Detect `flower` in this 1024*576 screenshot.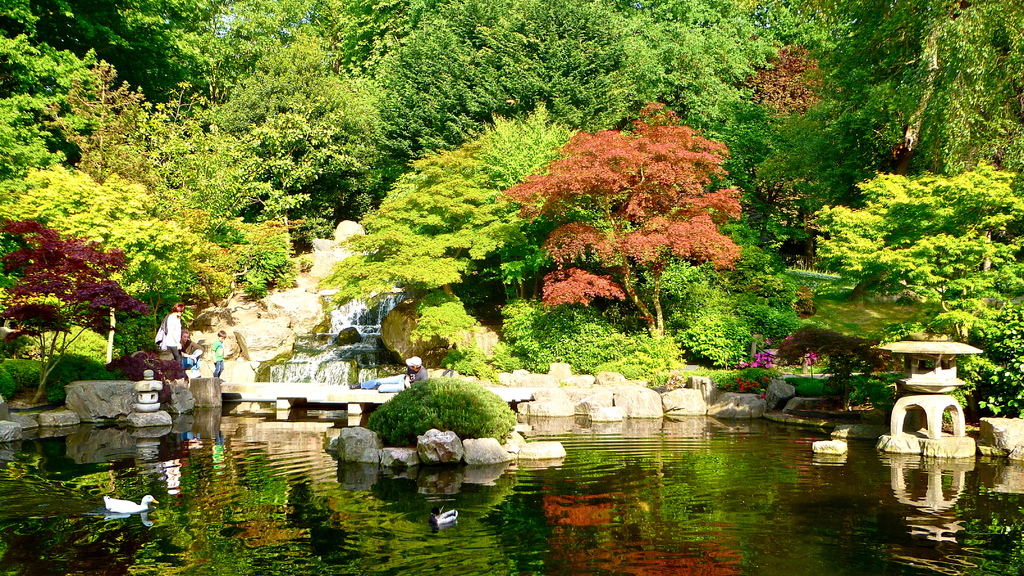
Detection: 785:336:791:337.
